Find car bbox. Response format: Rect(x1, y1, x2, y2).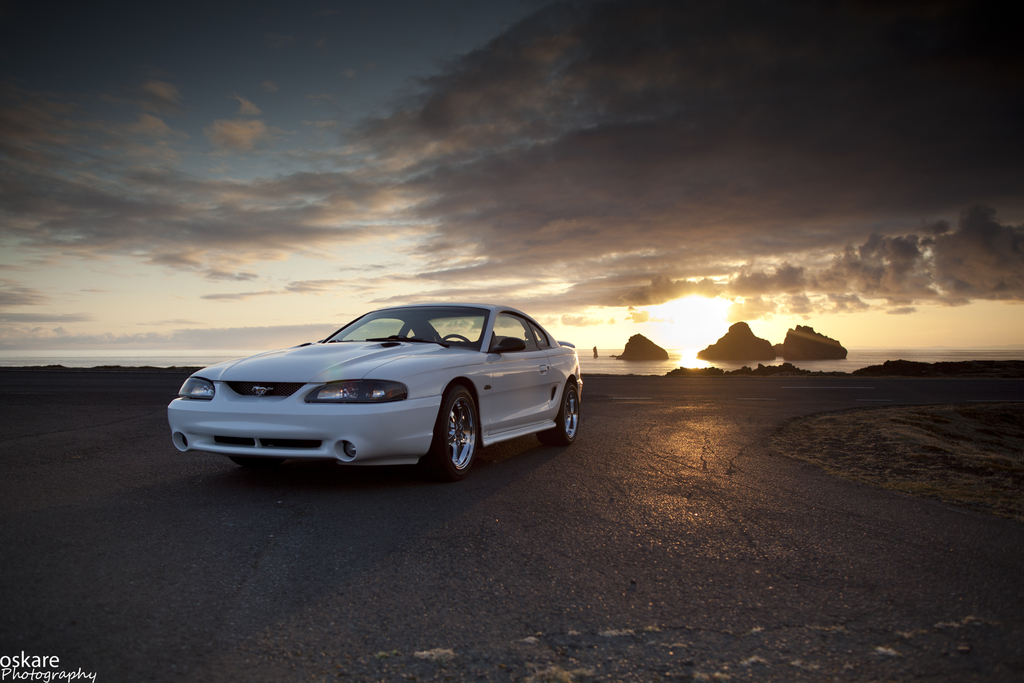
Rect(164, 303, 588, 475).
